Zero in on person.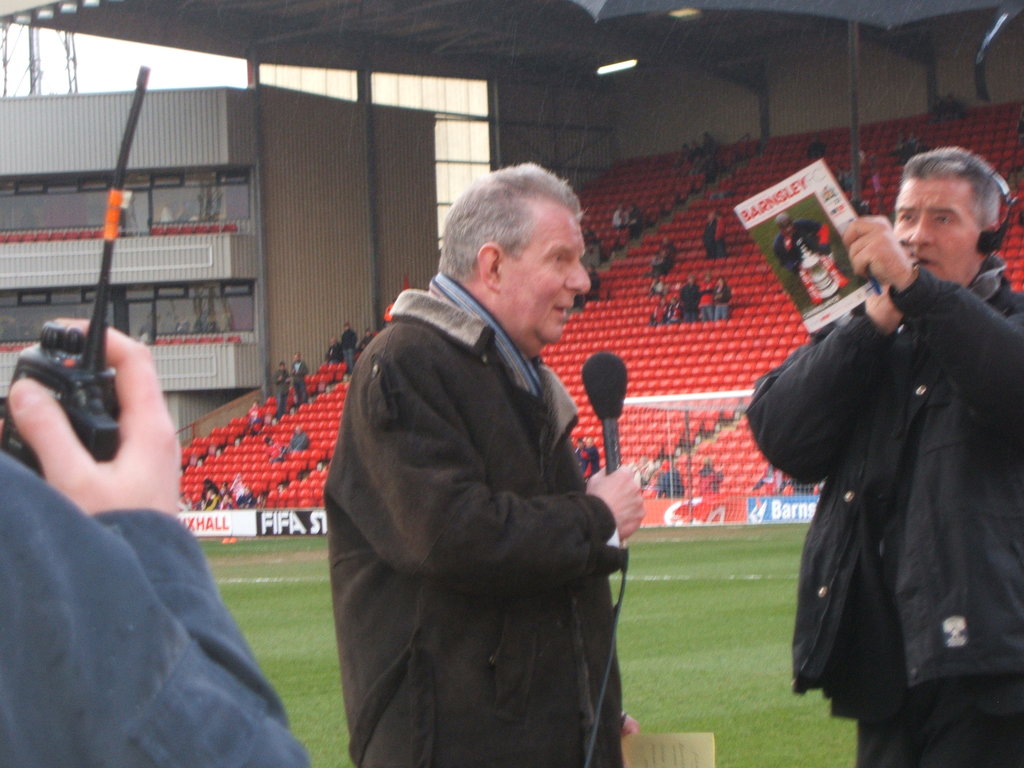
Zeroed in: crop(610, 207, 631, 223).
